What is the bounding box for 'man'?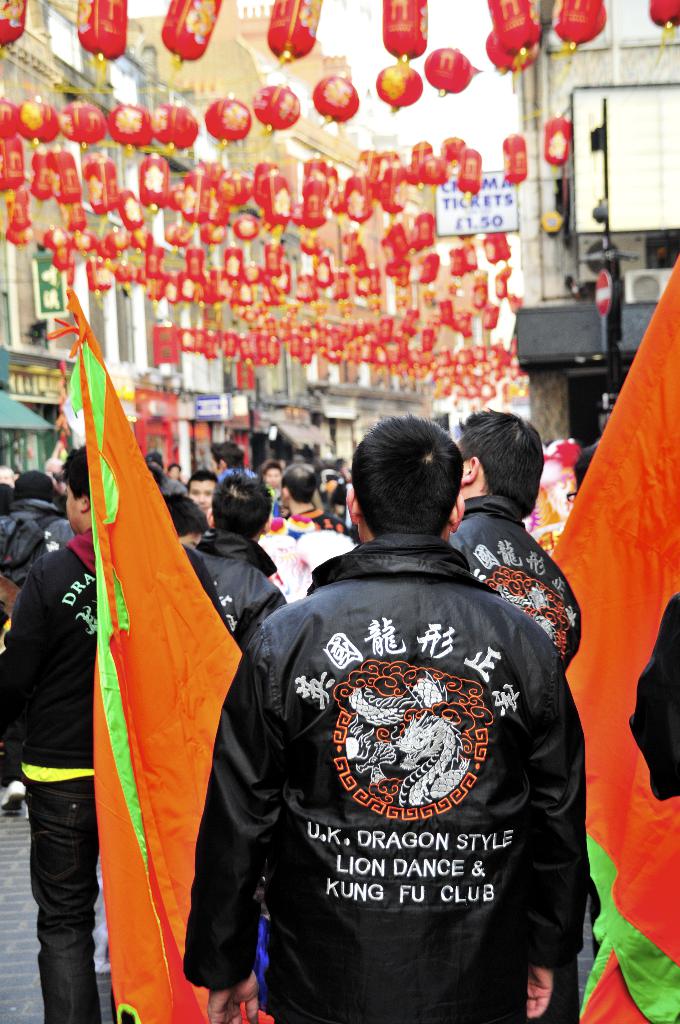
<region>443, 409, 585, 669</region>.
